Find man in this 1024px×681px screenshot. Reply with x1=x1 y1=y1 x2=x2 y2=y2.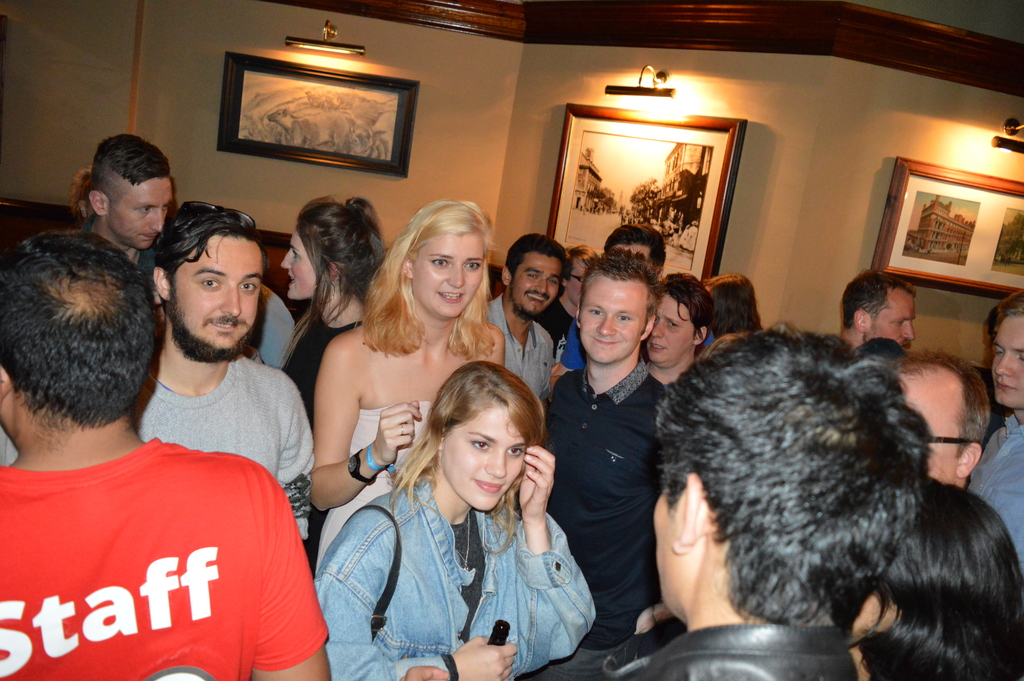
x1=45 y1=134 x2=174 y2=277.
